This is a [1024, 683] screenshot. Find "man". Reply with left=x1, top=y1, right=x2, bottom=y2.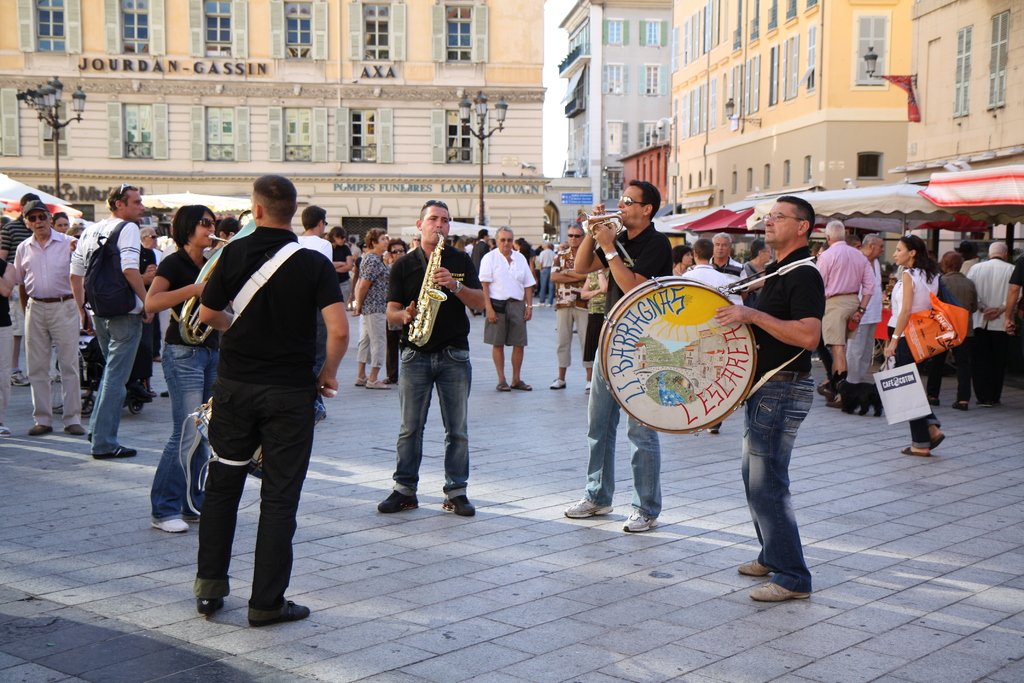
left=815, top=217, right=876, bottom=397.
